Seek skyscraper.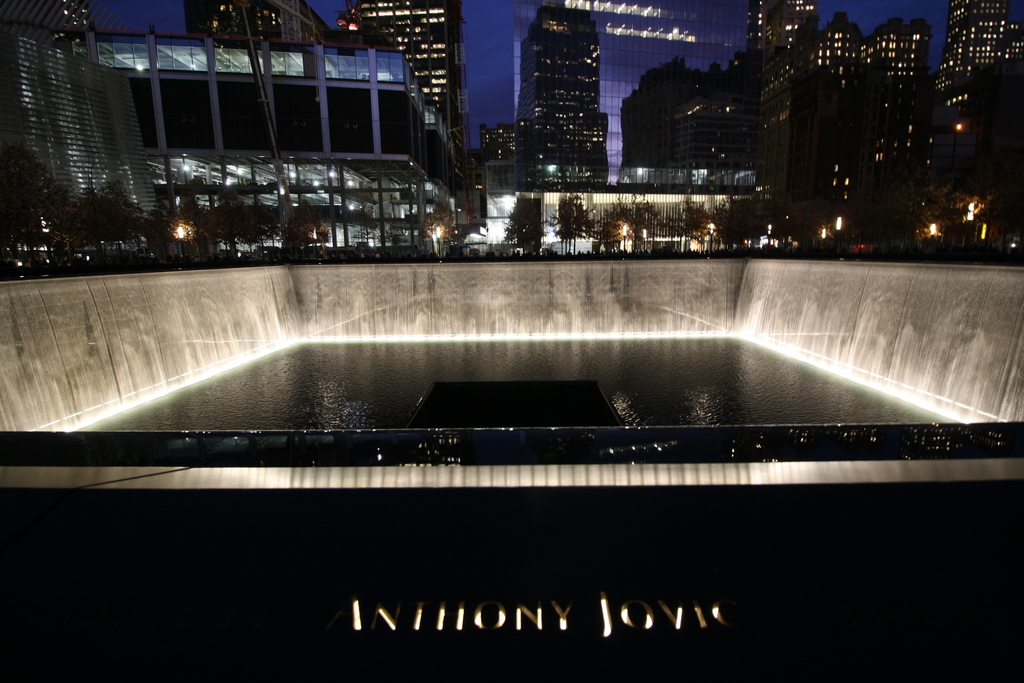
BBox(739, 0, 824, 200).
